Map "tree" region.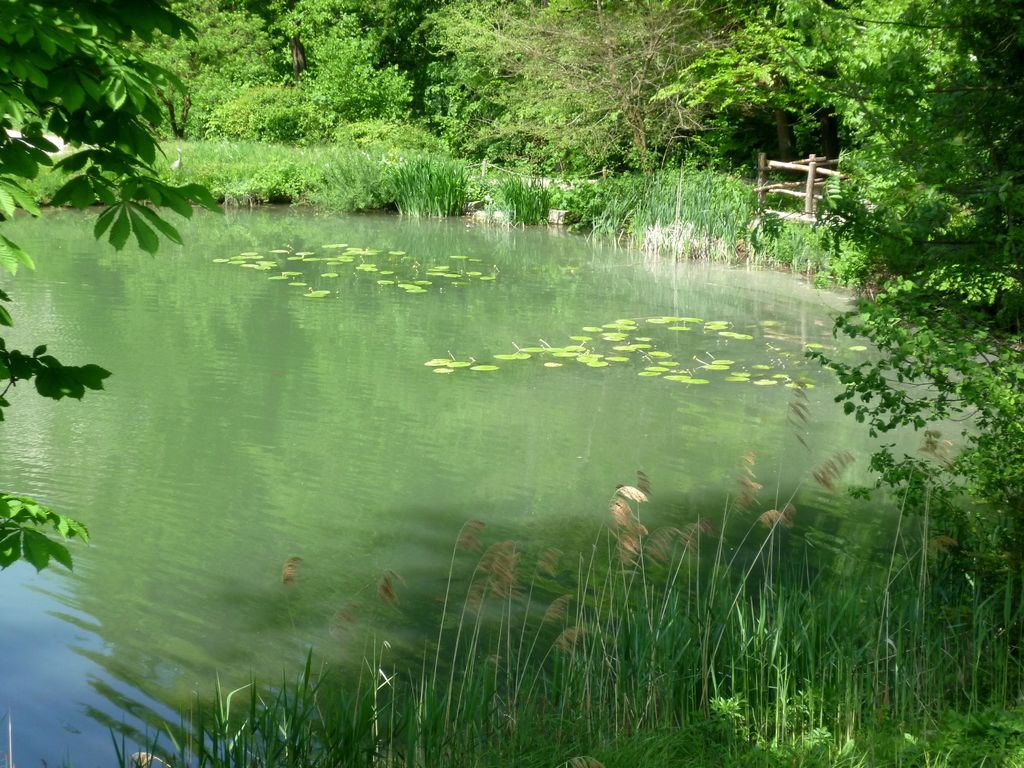
Mapped to rect(0, 0, 219, 573).
